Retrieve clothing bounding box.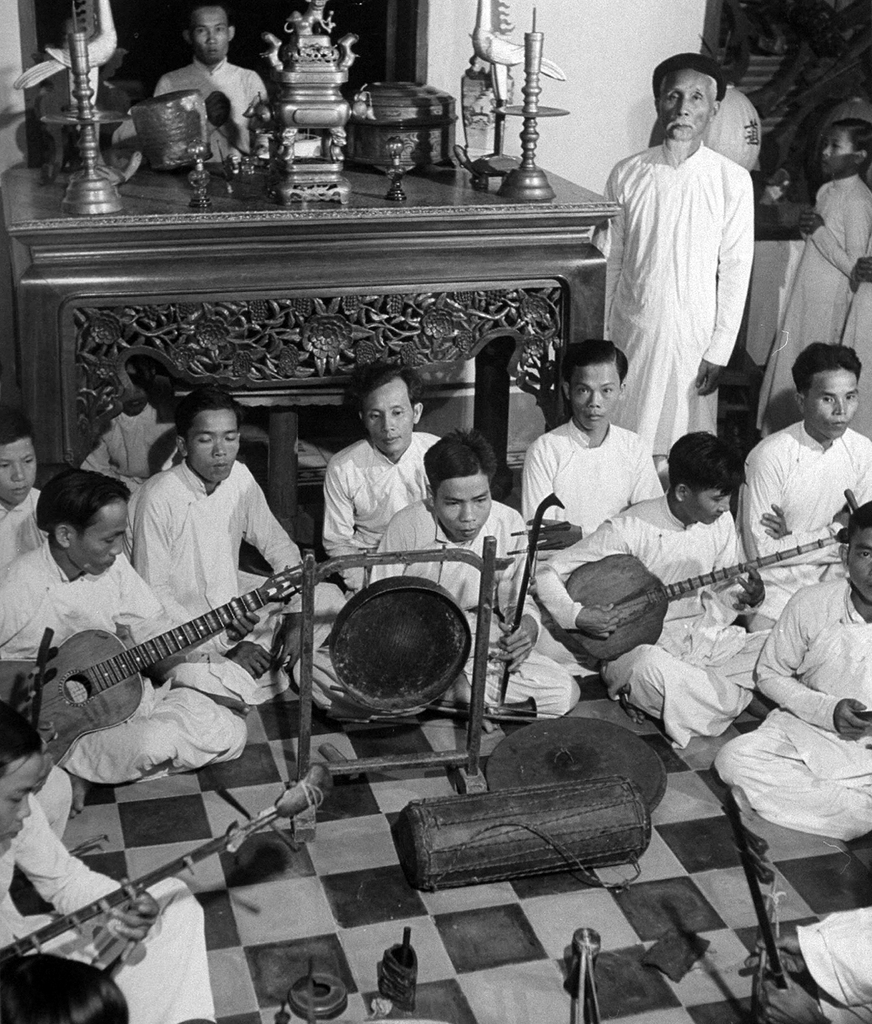
Bounding box: detection(526, 412, 677, 550).
